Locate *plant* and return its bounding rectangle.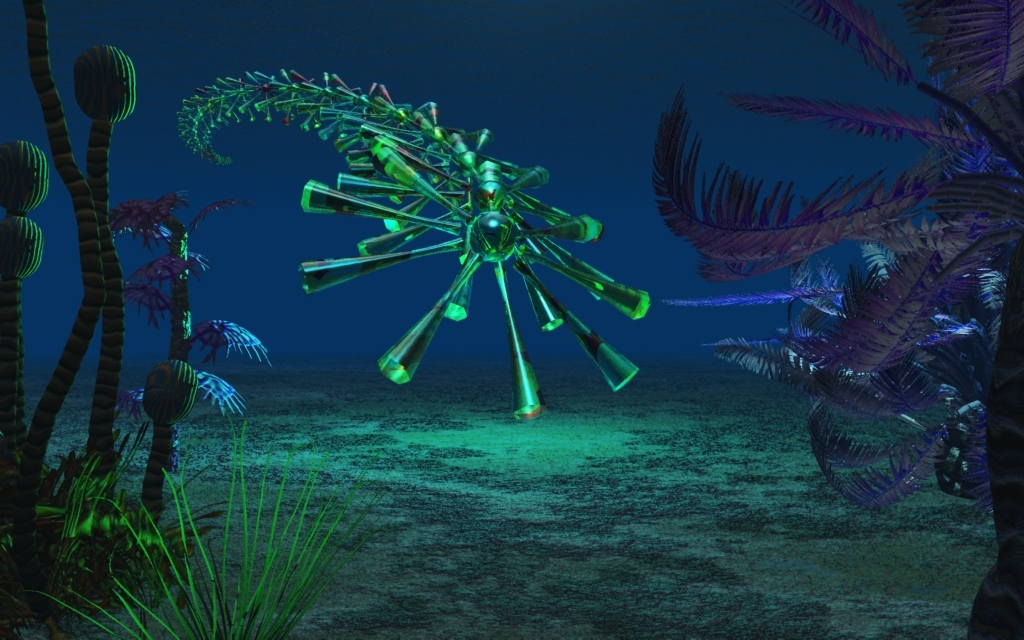
0,0,275,639.
